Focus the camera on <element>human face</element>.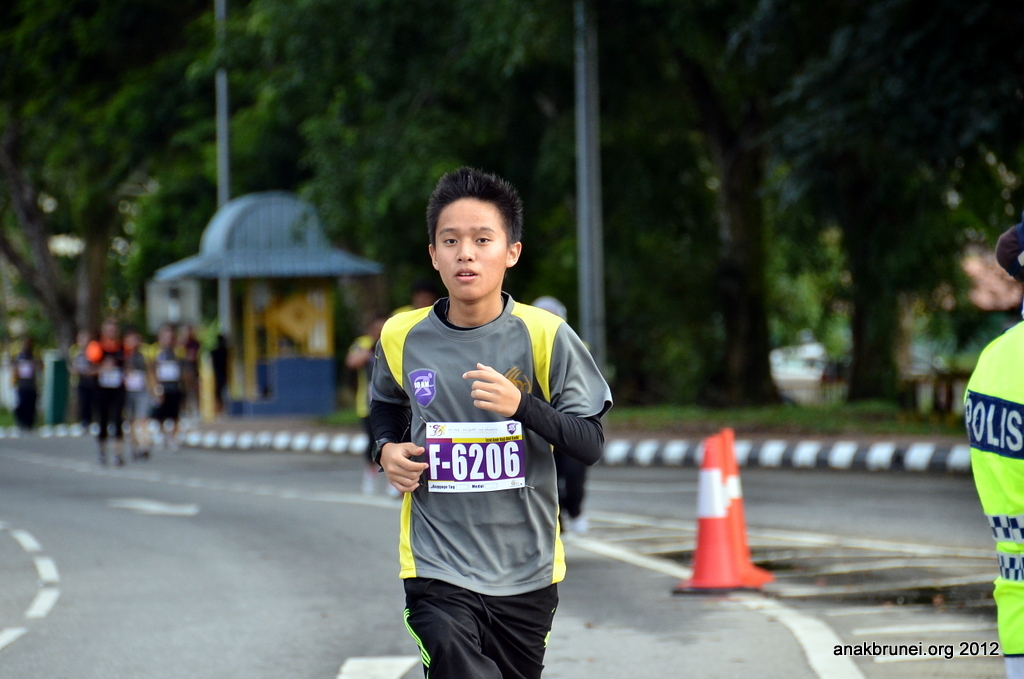
Focus region: [435, 200, 508, 301].
